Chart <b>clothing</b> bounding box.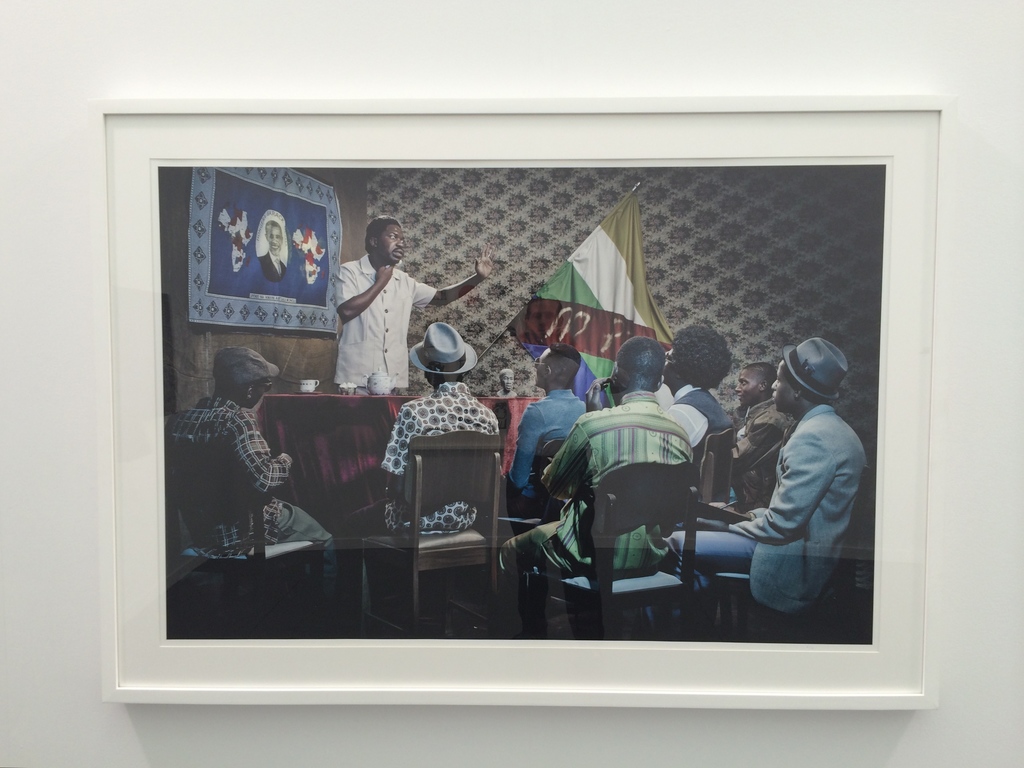
Charted: box=[179, 389, 317, 556].
